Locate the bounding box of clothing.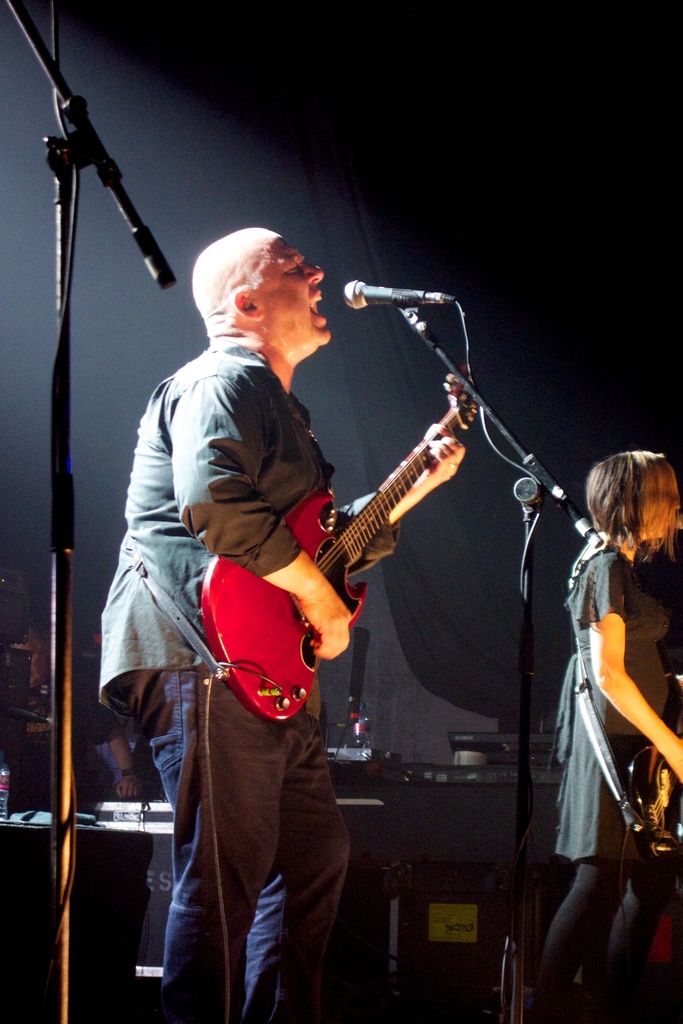
Bounding box: BBox(531, 853, 654, 1020).
